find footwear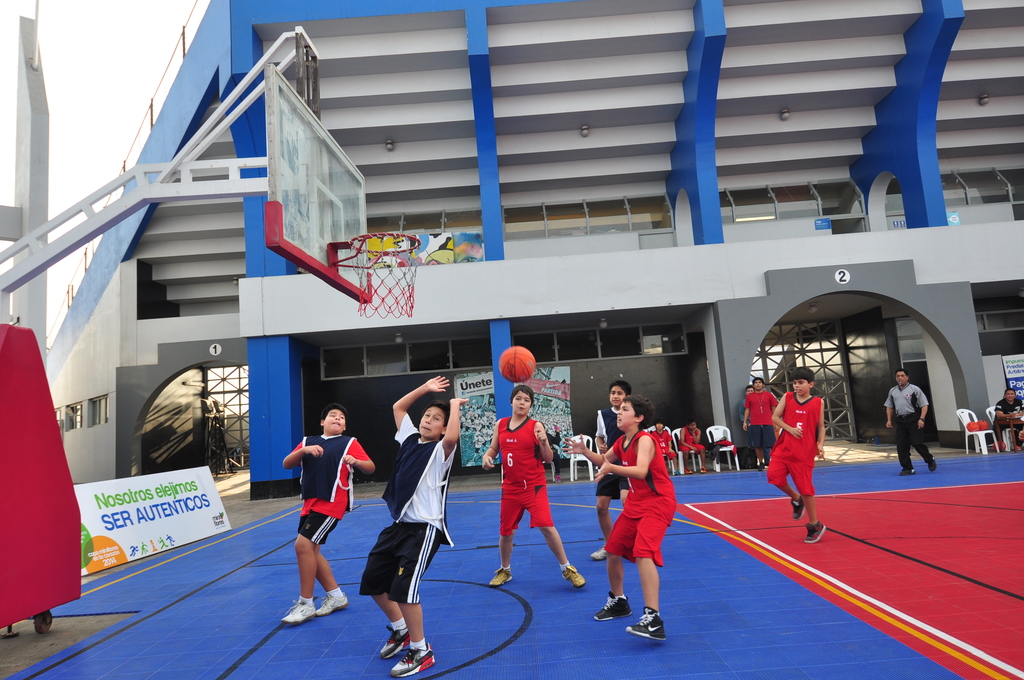
Rect(281, 599, 316, 624)
